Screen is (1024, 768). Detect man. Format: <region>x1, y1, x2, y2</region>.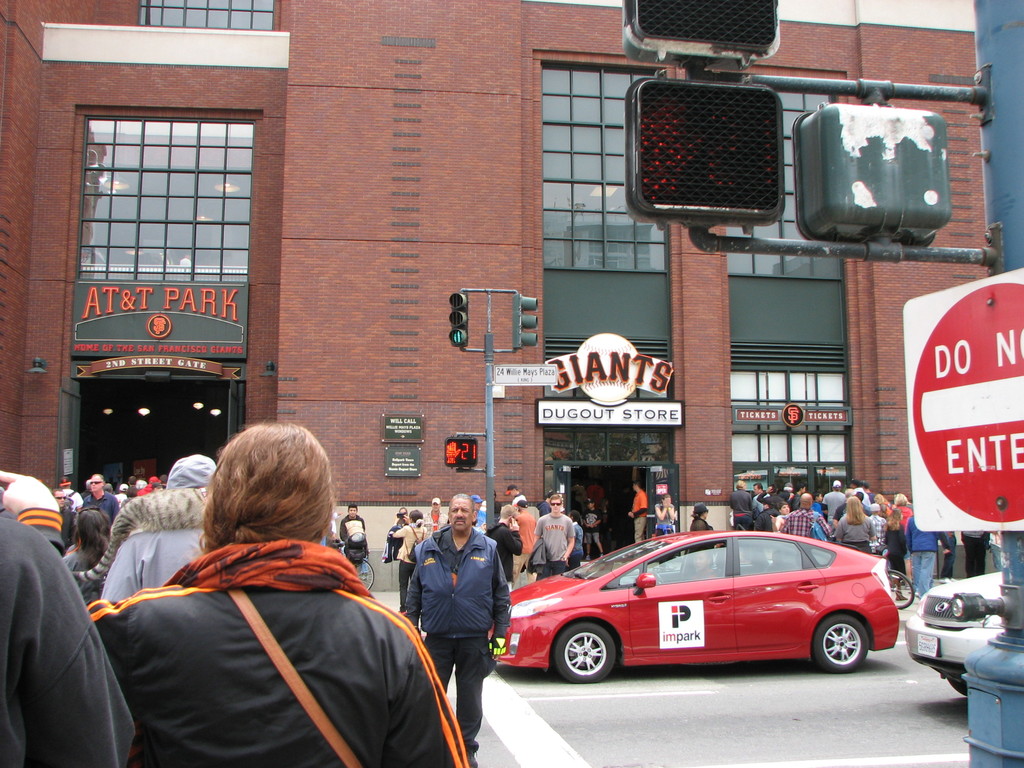
<region>730, 478, 750, 531</region>.
